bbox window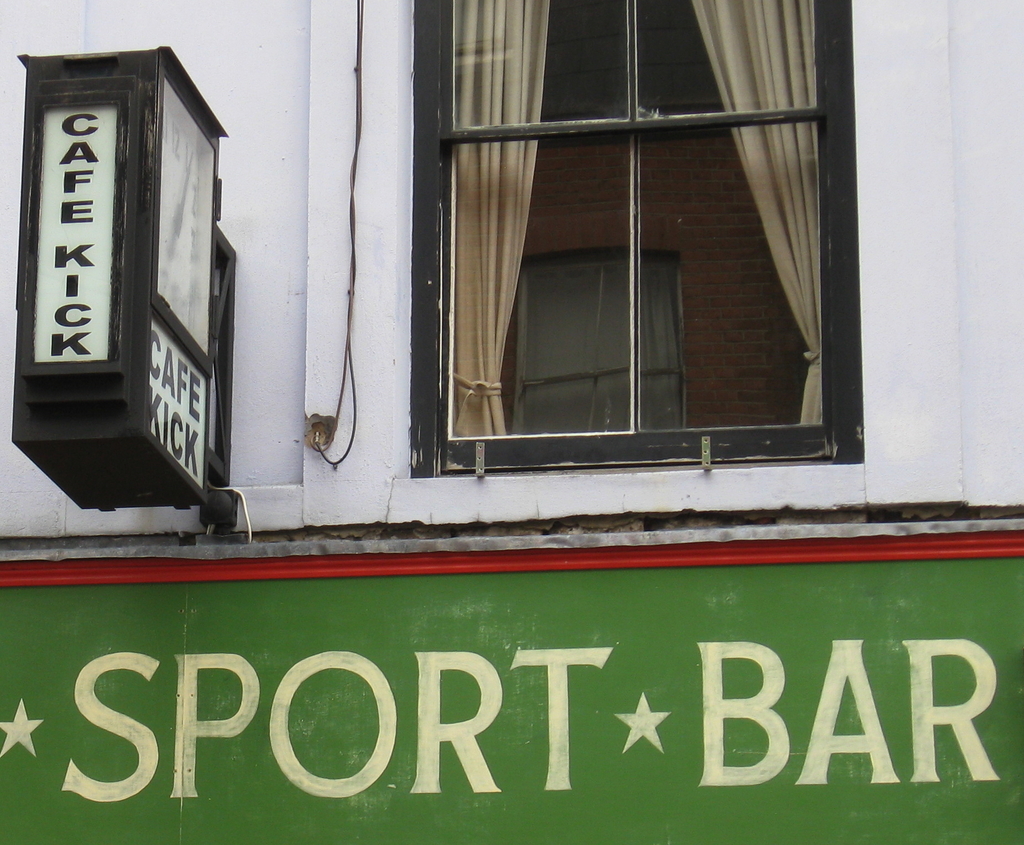
bbox=[404, 3, 864, 480]
